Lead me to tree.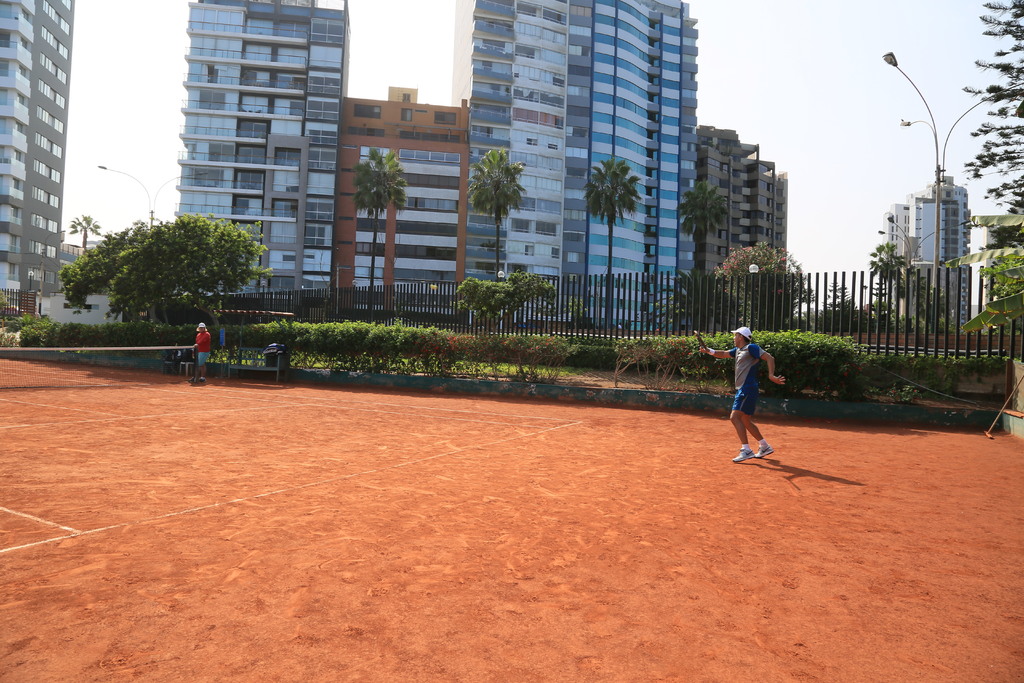
Lead to box(465, 145, 525, 334).
